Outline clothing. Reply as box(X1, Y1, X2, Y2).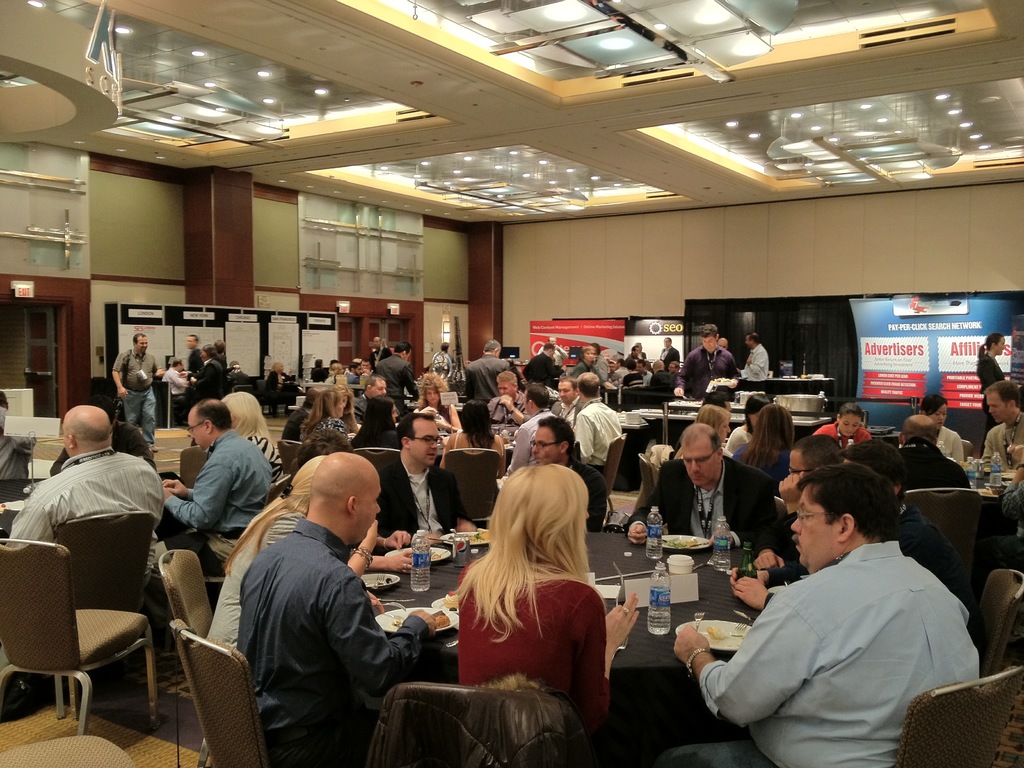
box(987, 415, 1023, 468).
